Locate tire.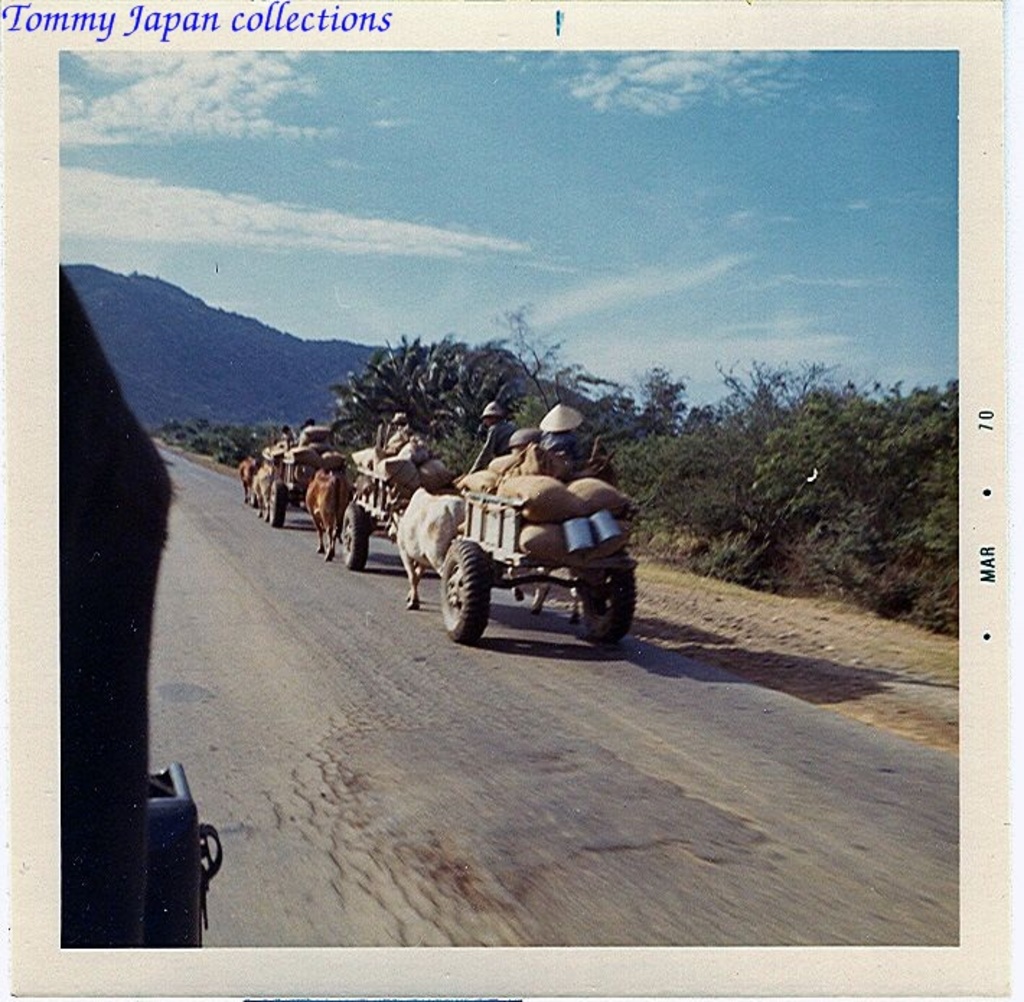
Bounding box: left=271, top=480, right=287, bottom=526.
